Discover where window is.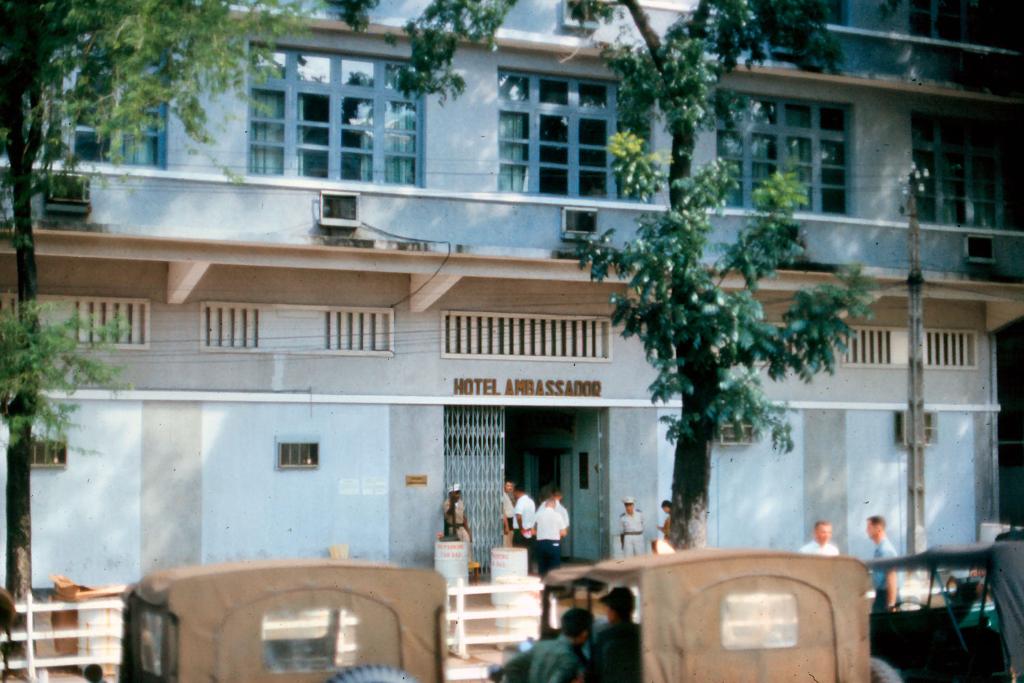
Discovered at pyautogui.locateOnScreen(907, 2, 933, 35).
